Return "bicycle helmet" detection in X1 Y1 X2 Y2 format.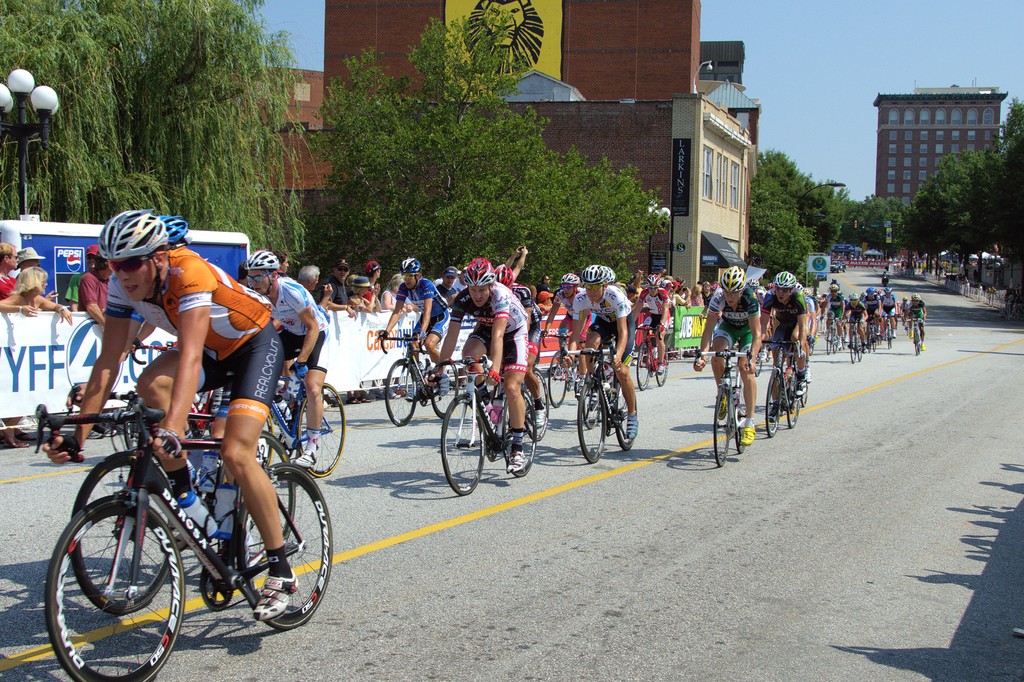
558 269 572 286.
